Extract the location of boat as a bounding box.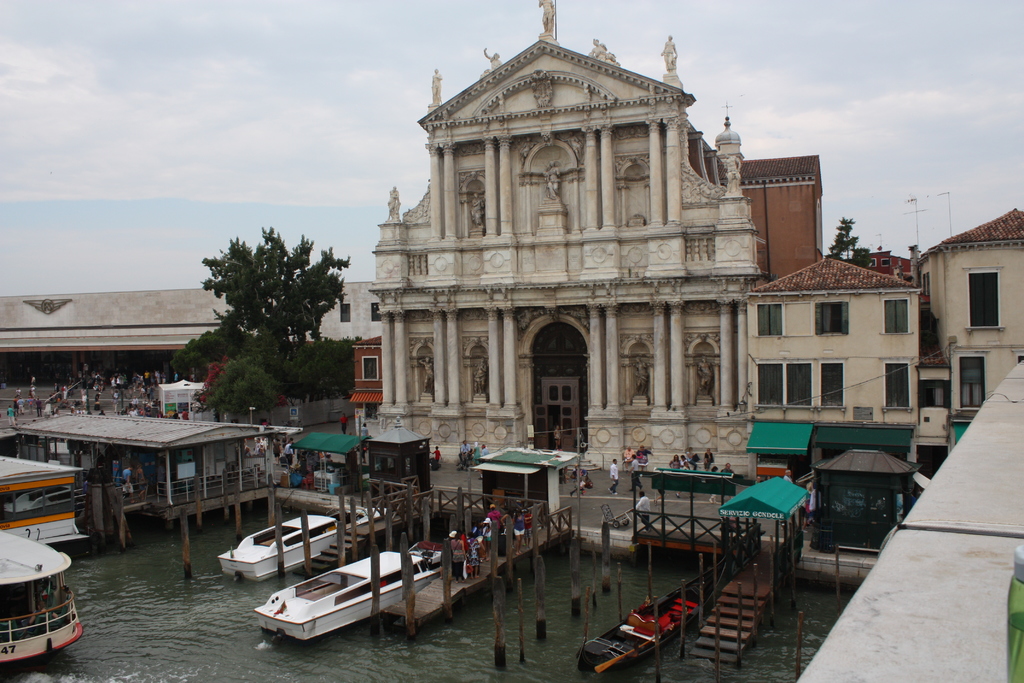
[left=0, top=517, right=88, bottom=670].
